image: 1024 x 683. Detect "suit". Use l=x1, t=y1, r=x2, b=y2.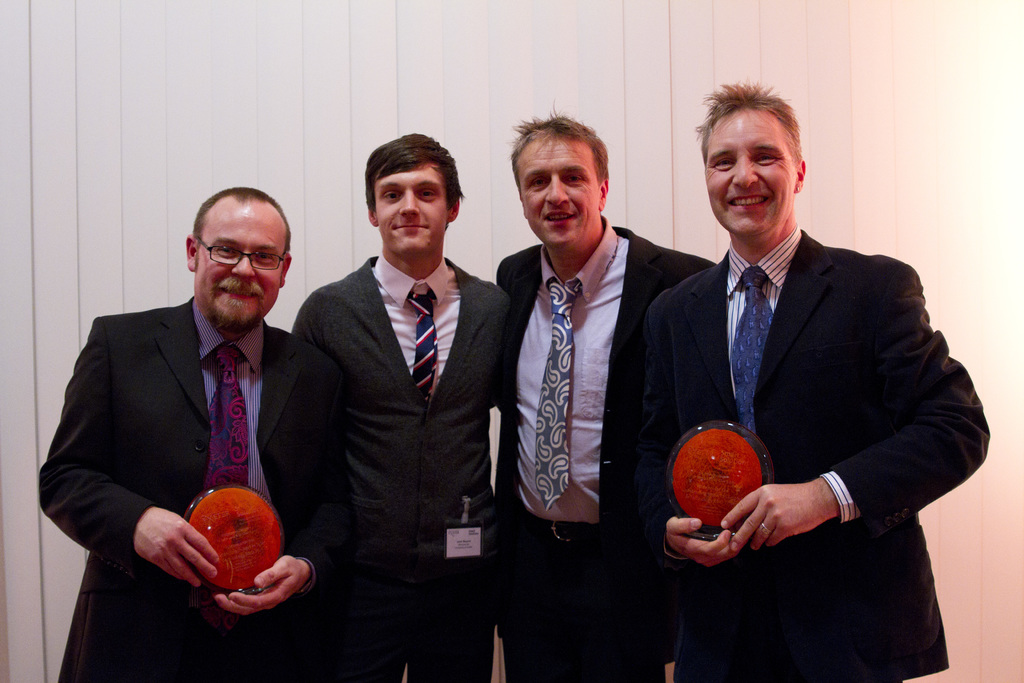
l=645, t=147, r=951, b=656.
